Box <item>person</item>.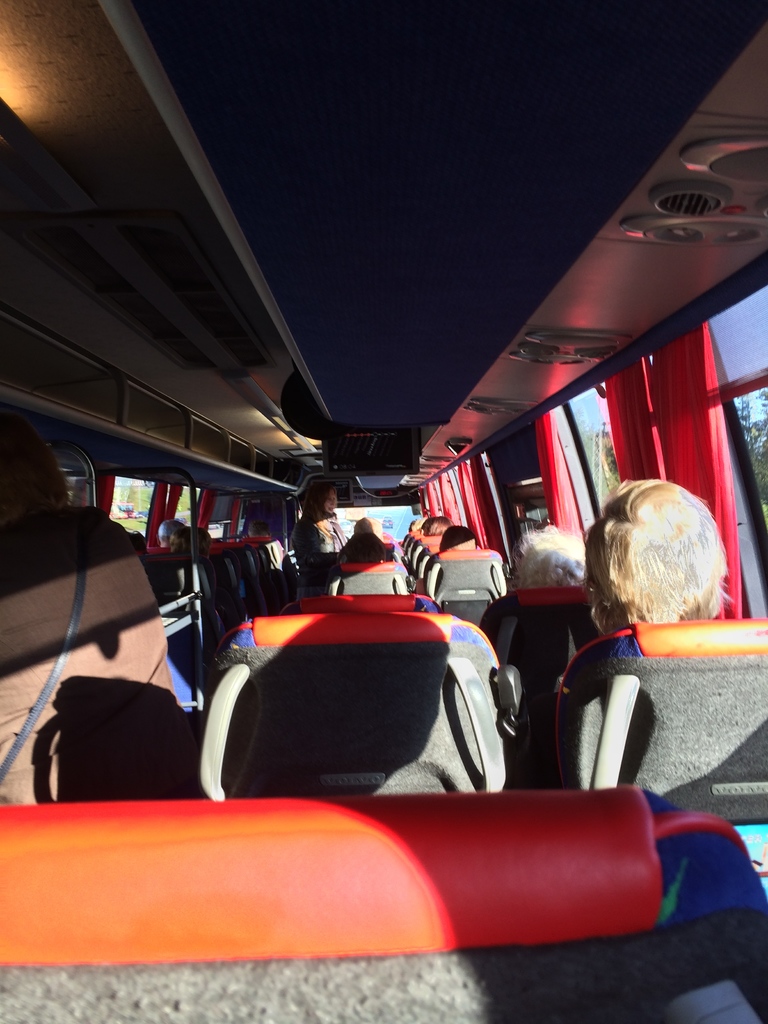
<bbox>546, 463, 767, 732</bbox>.
